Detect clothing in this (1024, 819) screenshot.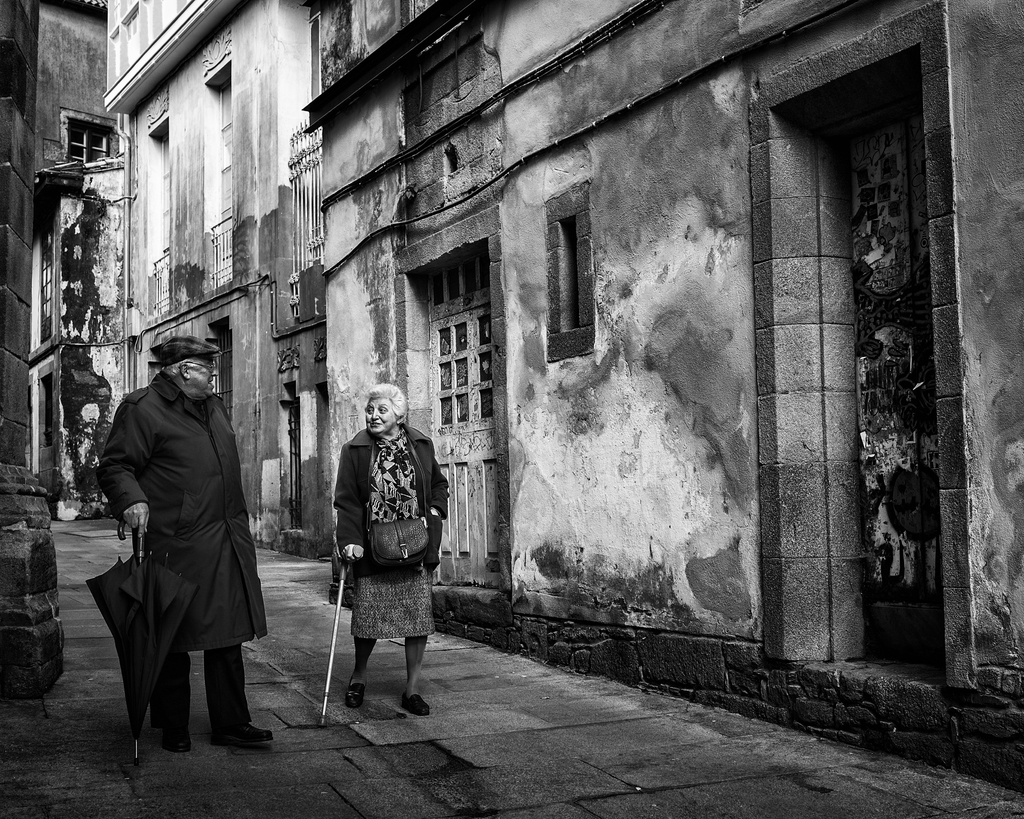
Detection: crop(339, 421, 453, 640).
